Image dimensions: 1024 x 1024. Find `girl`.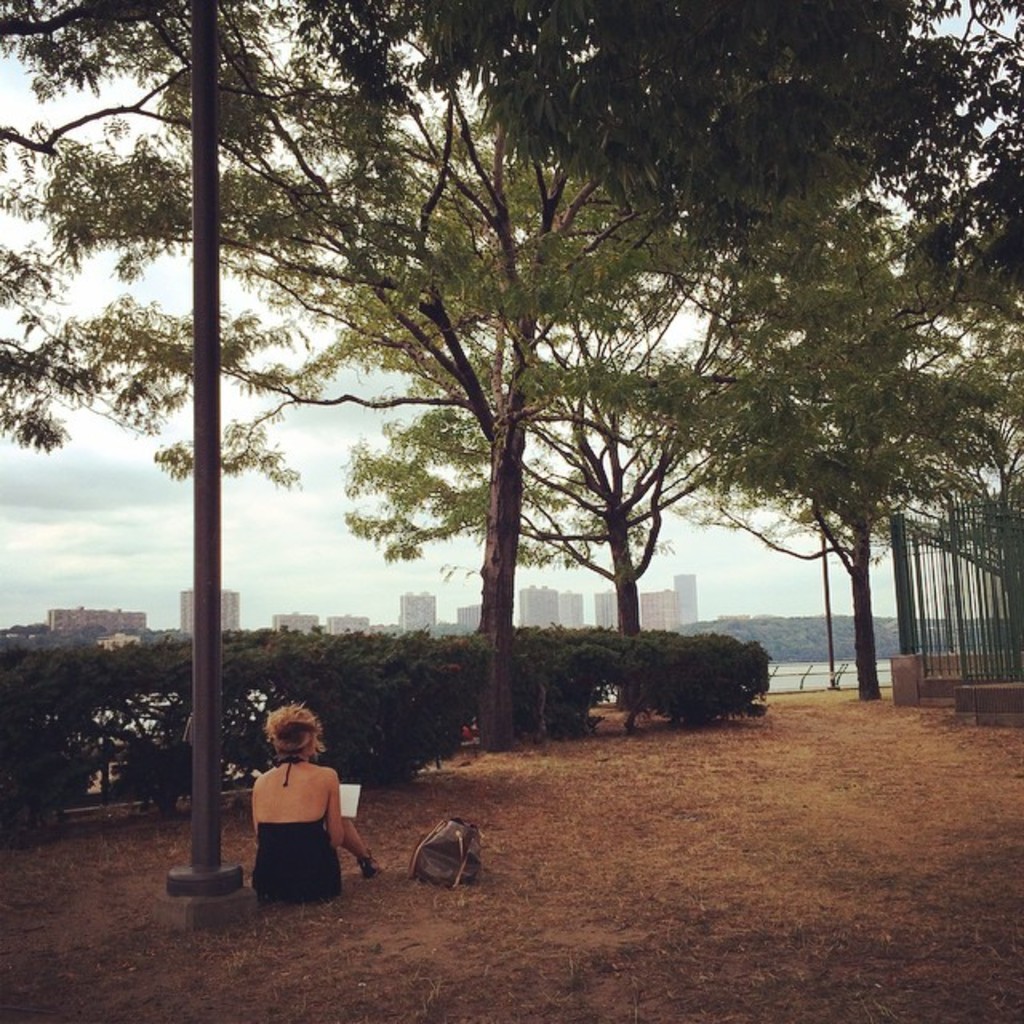
detection(256, 694, 376, 906).
